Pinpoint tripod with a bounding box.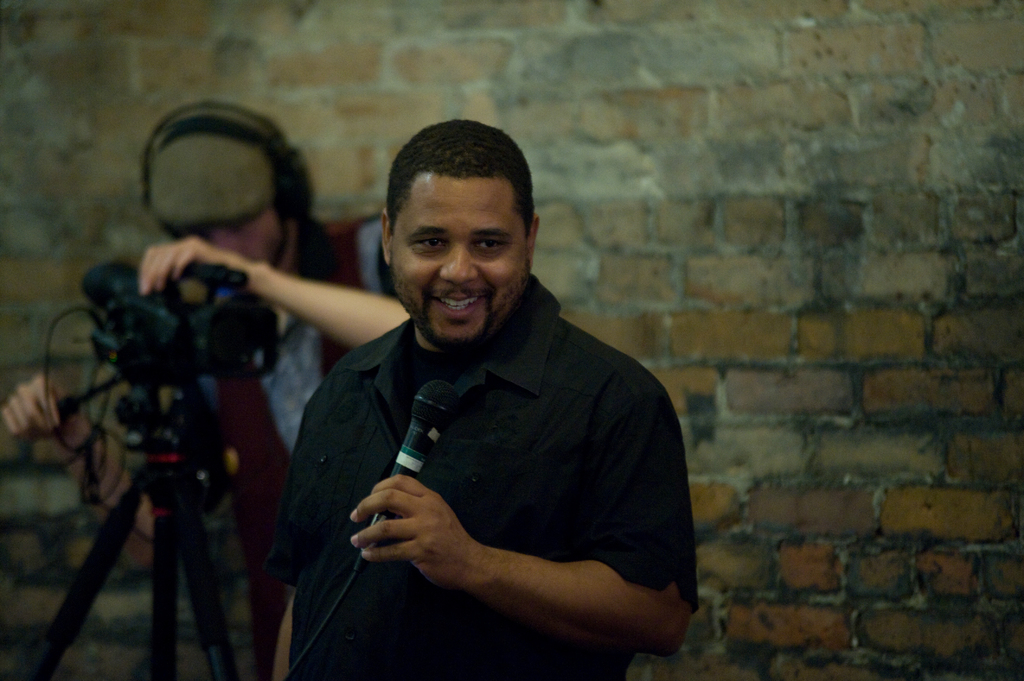
box(15, 313, 290, 680).
